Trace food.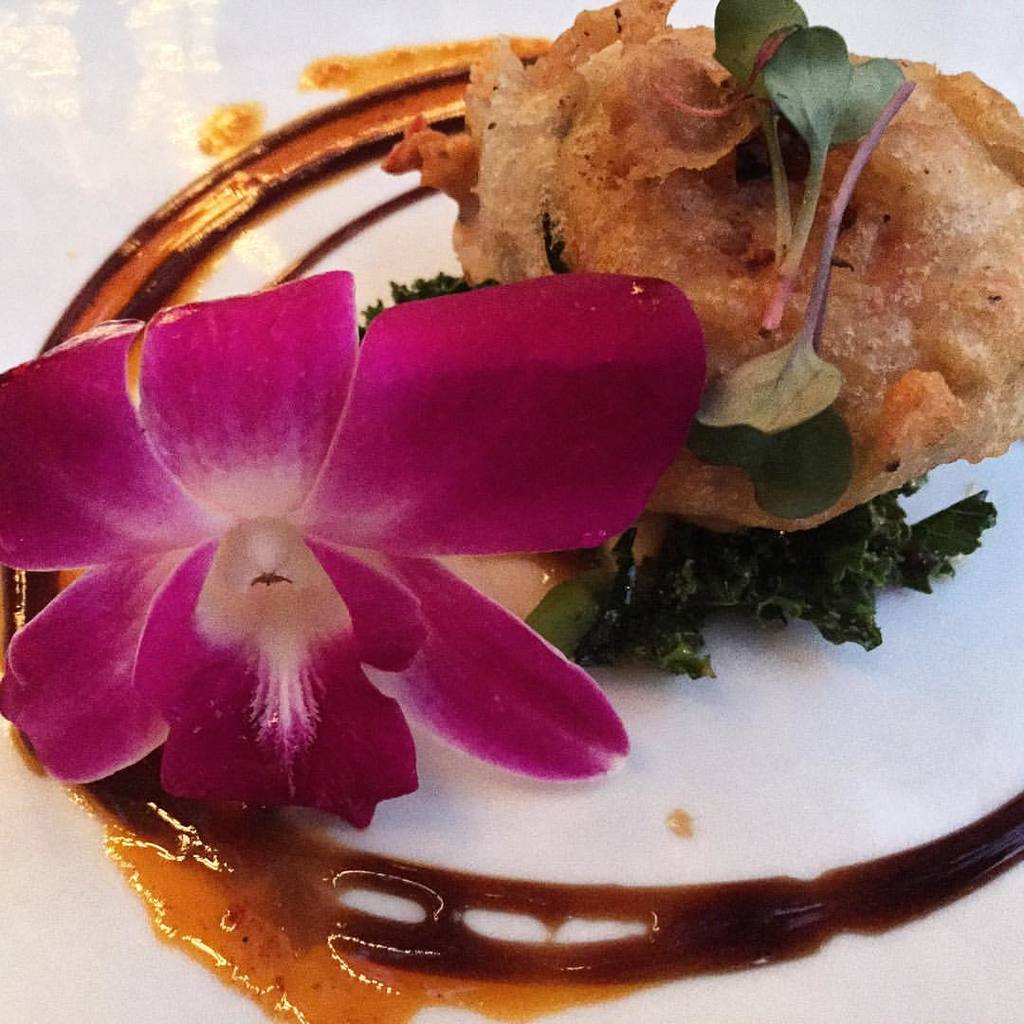
Traced to 188 95 264 161.
